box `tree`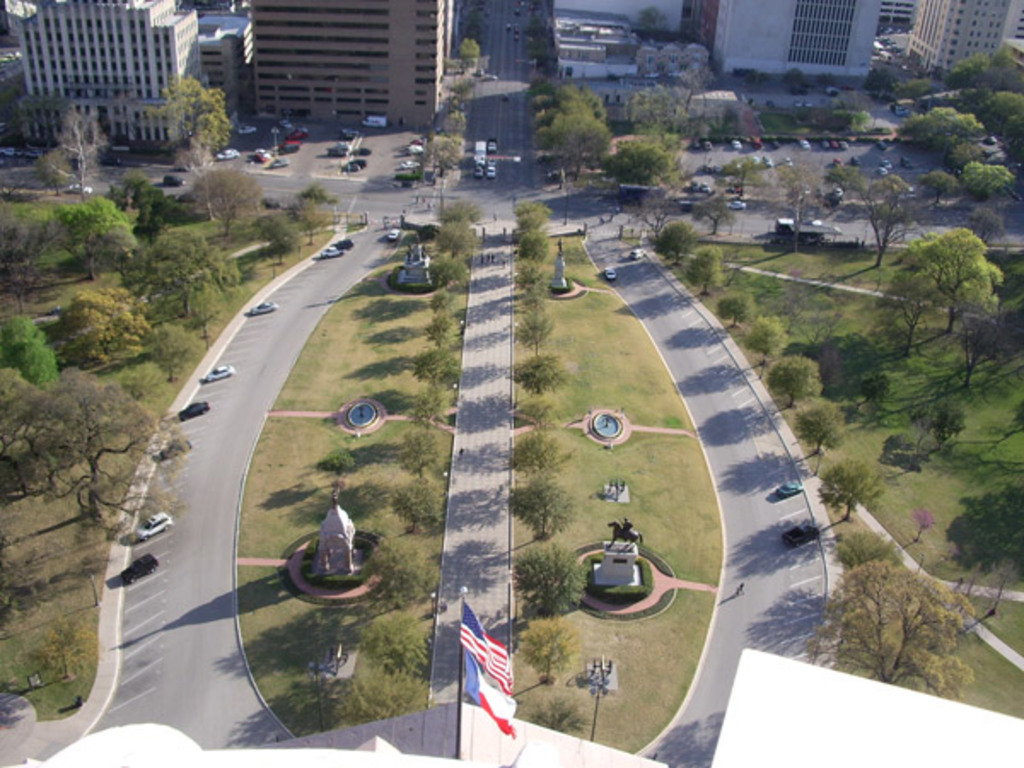
bbox(514, 394, 556, 425)
